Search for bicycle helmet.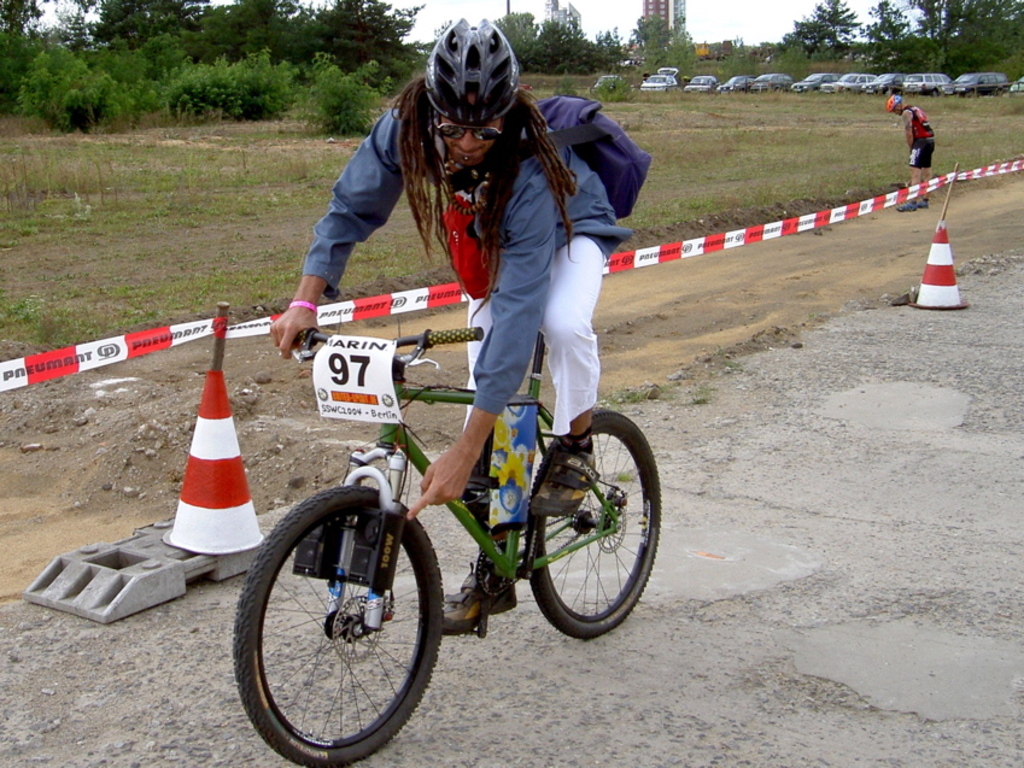
Found at box(426, 20, 515, 122).
